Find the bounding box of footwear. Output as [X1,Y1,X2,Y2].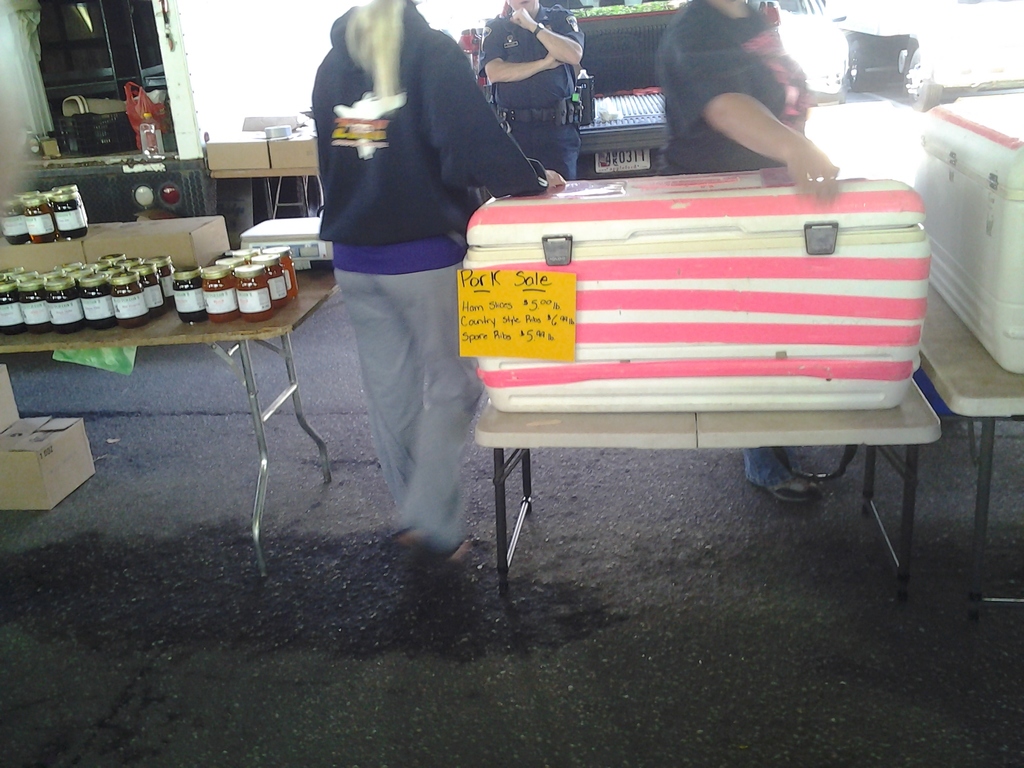
[772,478,817,499].
